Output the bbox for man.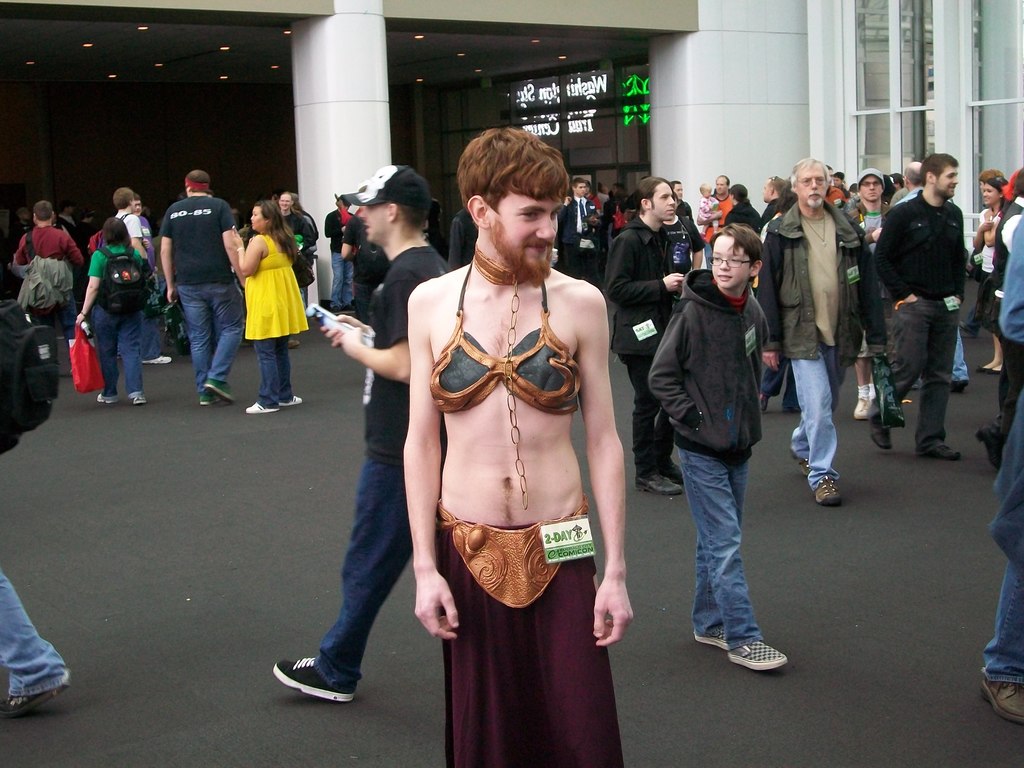
crop(895, 161, 971, 394).
